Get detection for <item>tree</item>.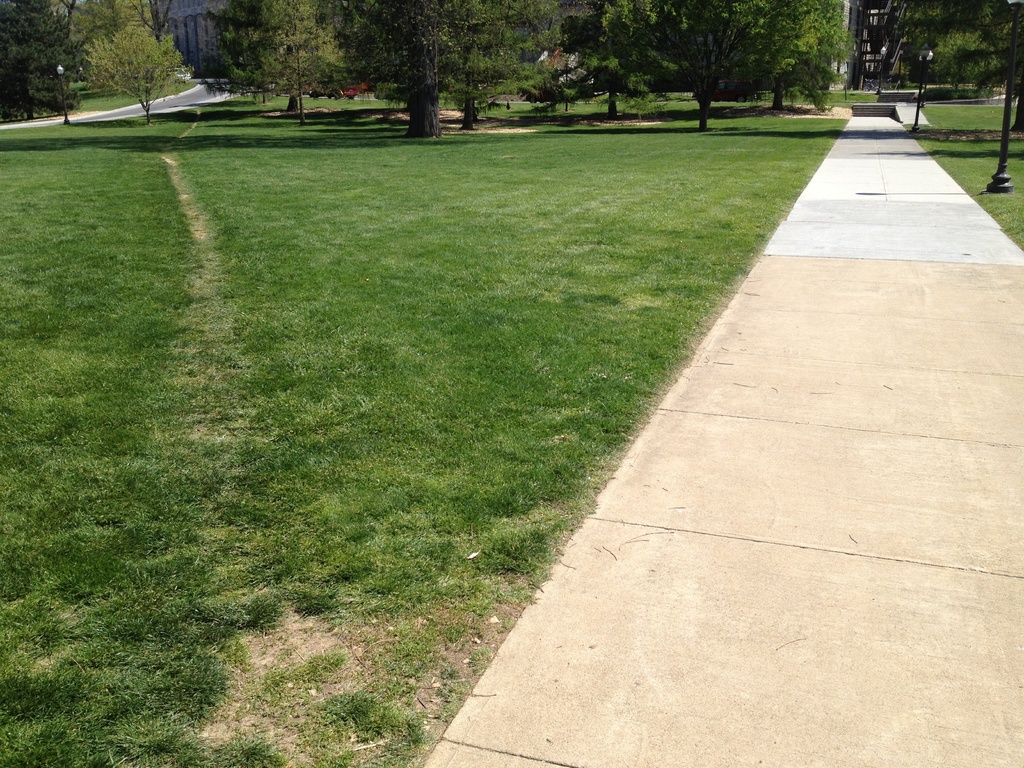
Detection: [357, 0, 550, 141].
